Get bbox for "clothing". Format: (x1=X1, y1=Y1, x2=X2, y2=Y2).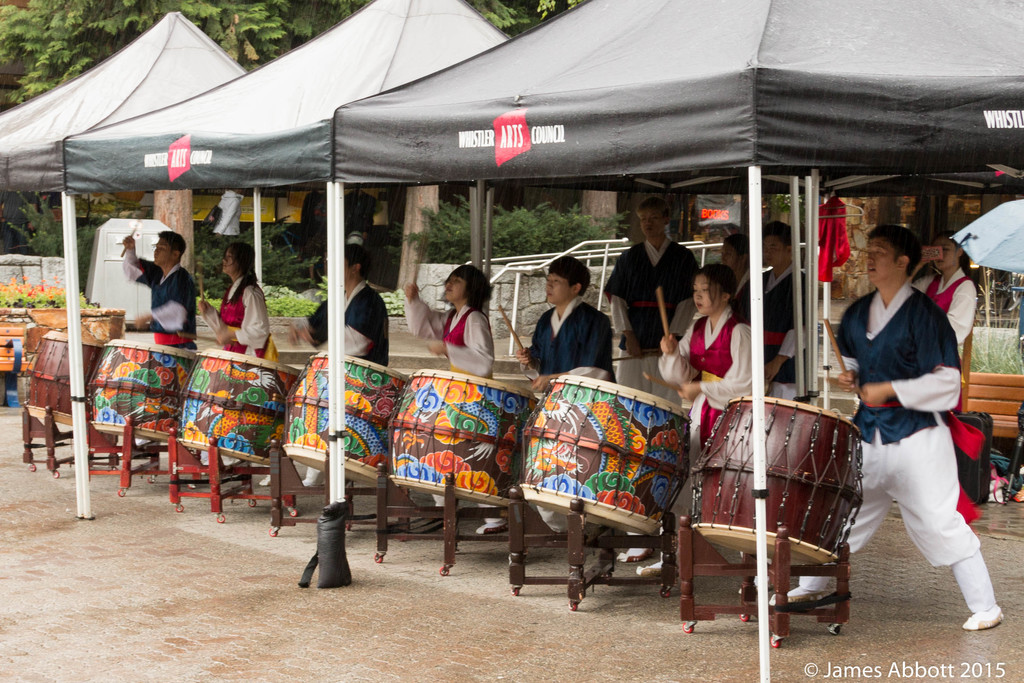
(x1=655, y1=306, x2=753, y2=469).
